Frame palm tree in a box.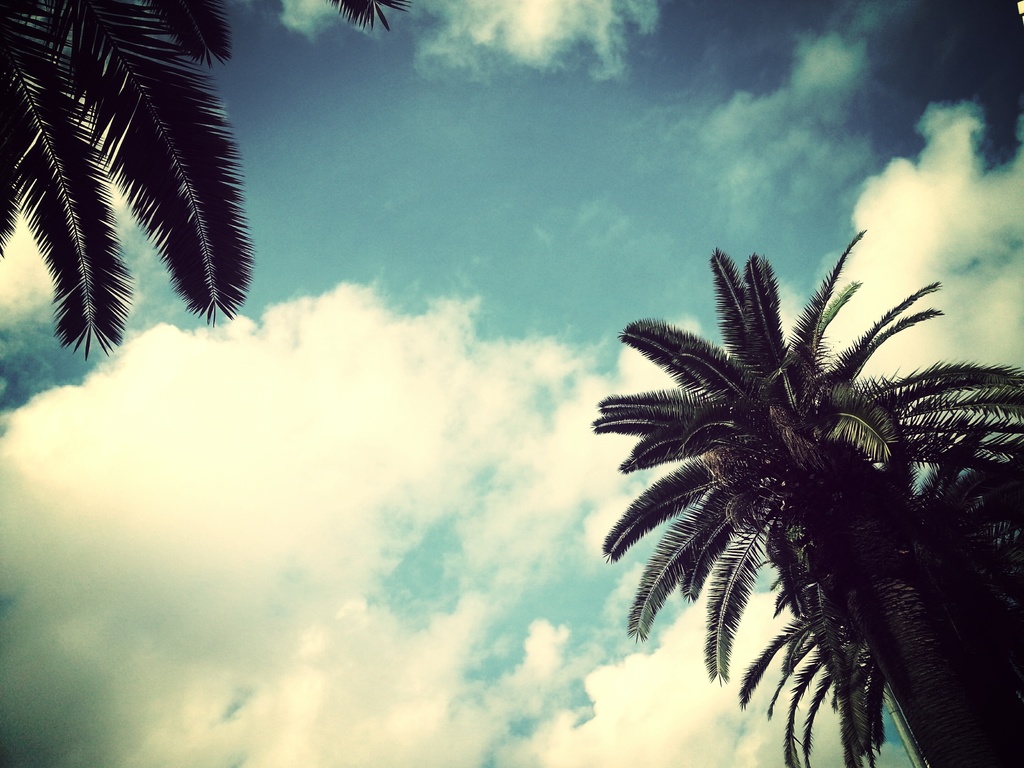
bbox=[609, 260, 980, 767].
